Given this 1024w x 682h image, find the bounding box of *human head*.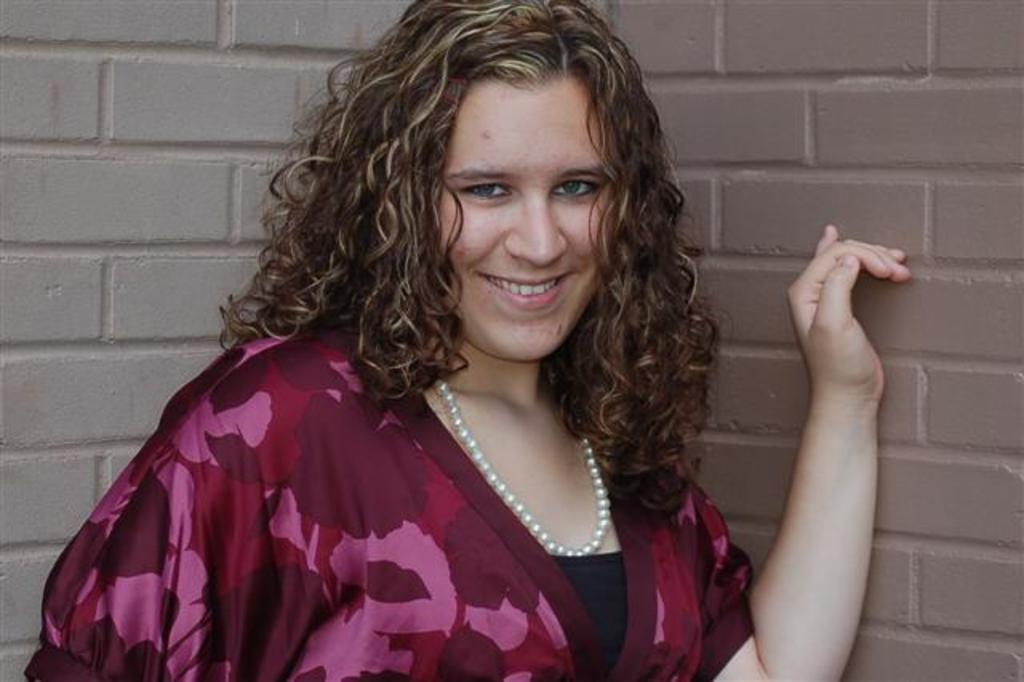
bbox=[442, 0, 626, 357].
